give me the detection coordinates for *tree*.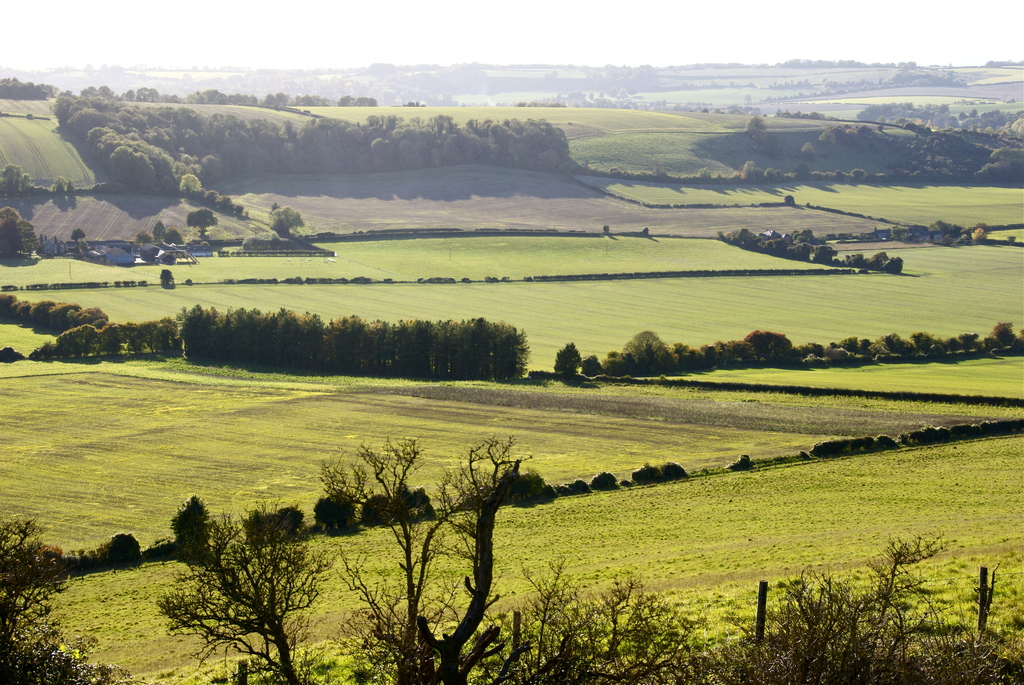
{"x1": 0, "y1": 512, "x2": 131, "y2": 684}.
